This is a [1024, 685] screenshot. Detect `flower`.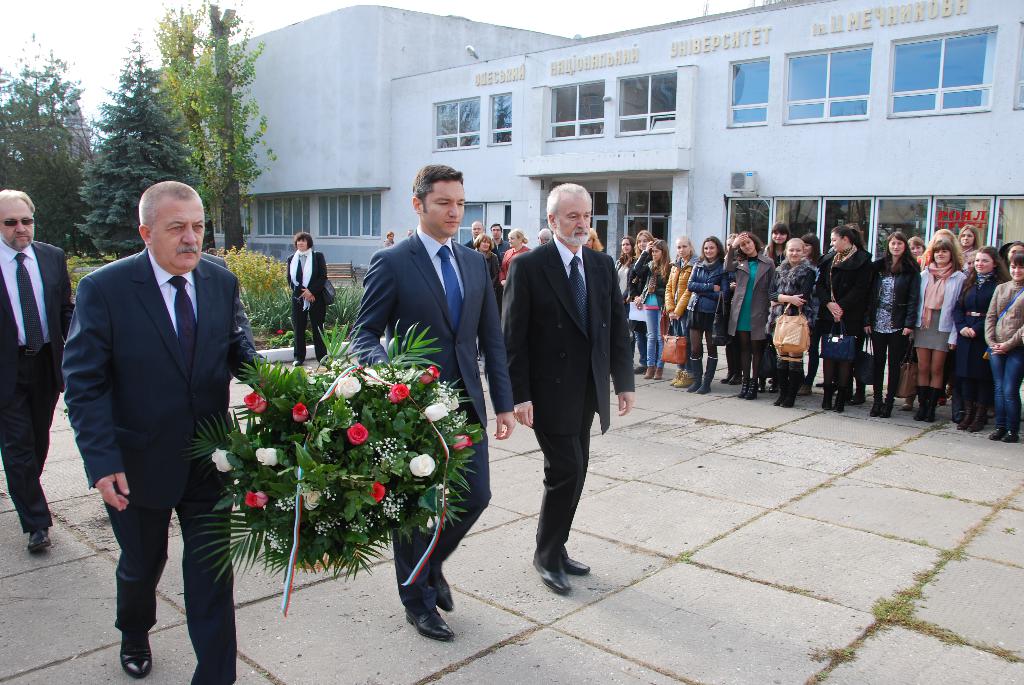
BBox(401, 456, 444, 482).
